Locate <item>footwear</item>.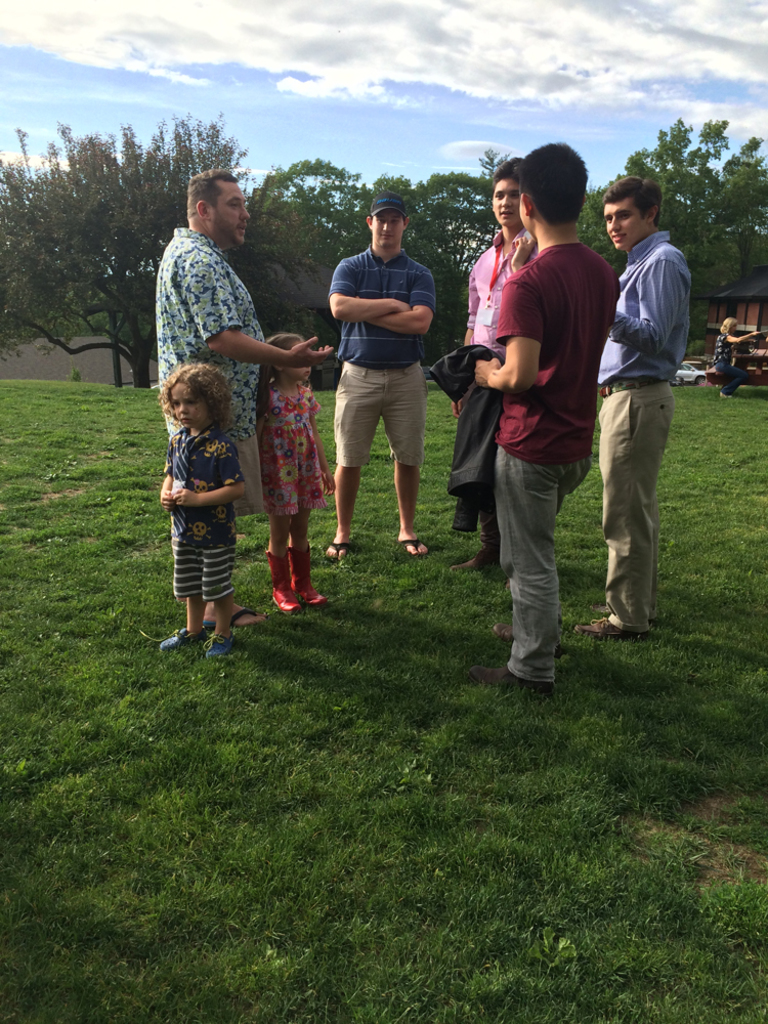
Bounding box: left=250, top=556, right=308, bottom=629.
